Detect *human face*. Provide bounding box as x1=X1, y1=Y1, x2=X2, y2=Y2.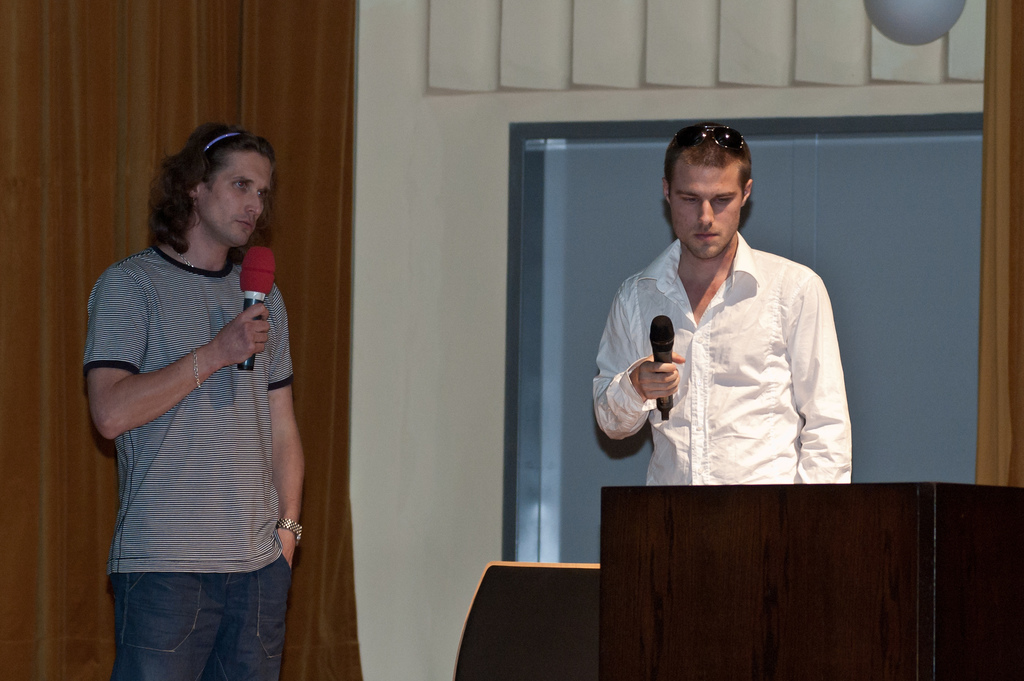
x1=670, y1=156, x2=744, y2=257.
